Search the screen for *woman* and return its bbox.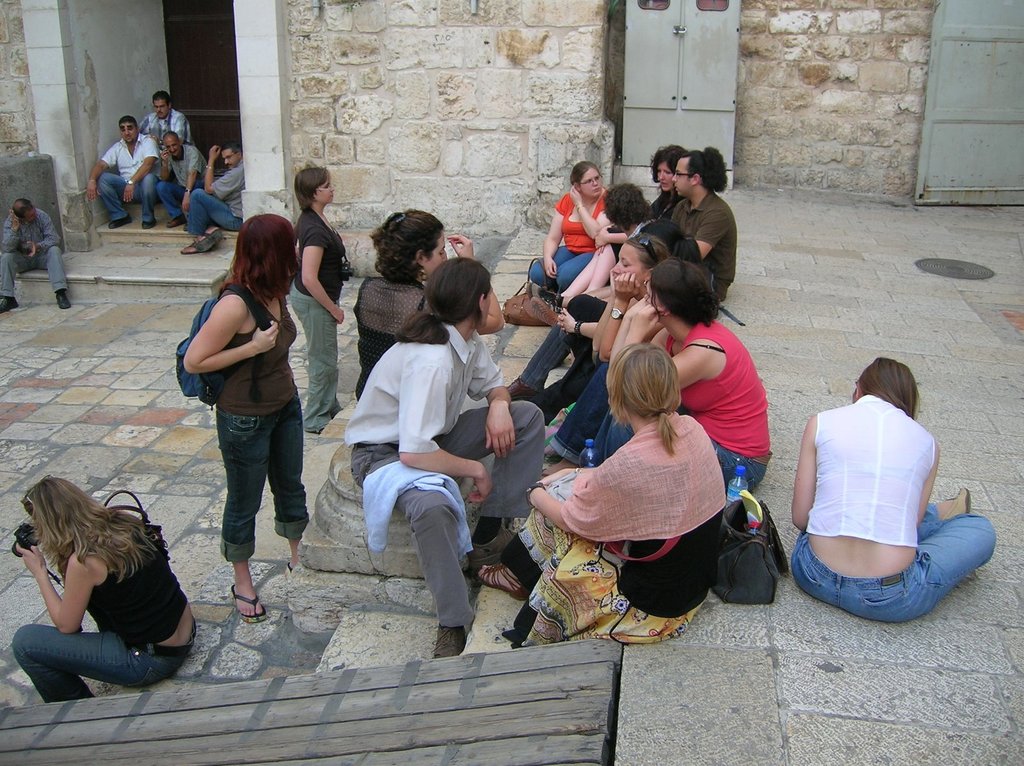
Found: 787 358 995 626.
